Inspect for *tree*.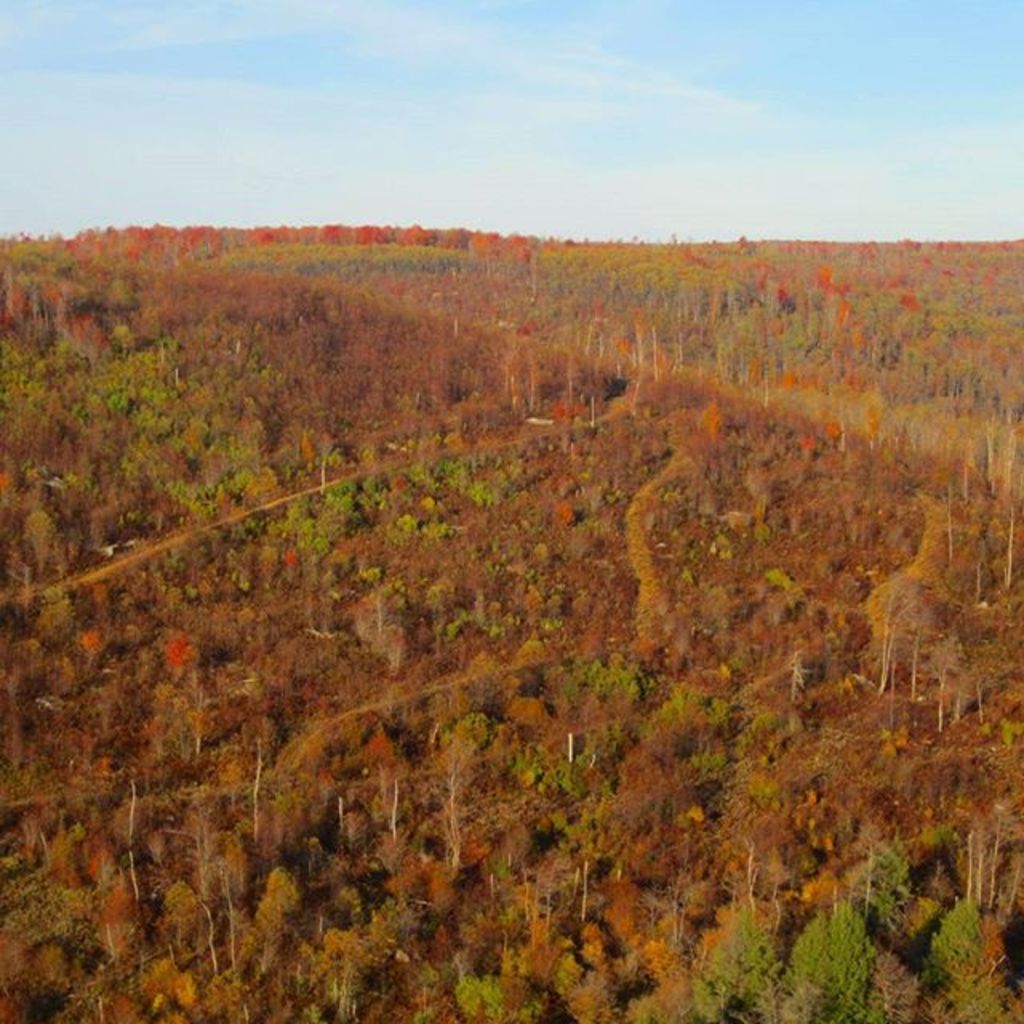
Inspection: (456, 974, 557, 1022).
